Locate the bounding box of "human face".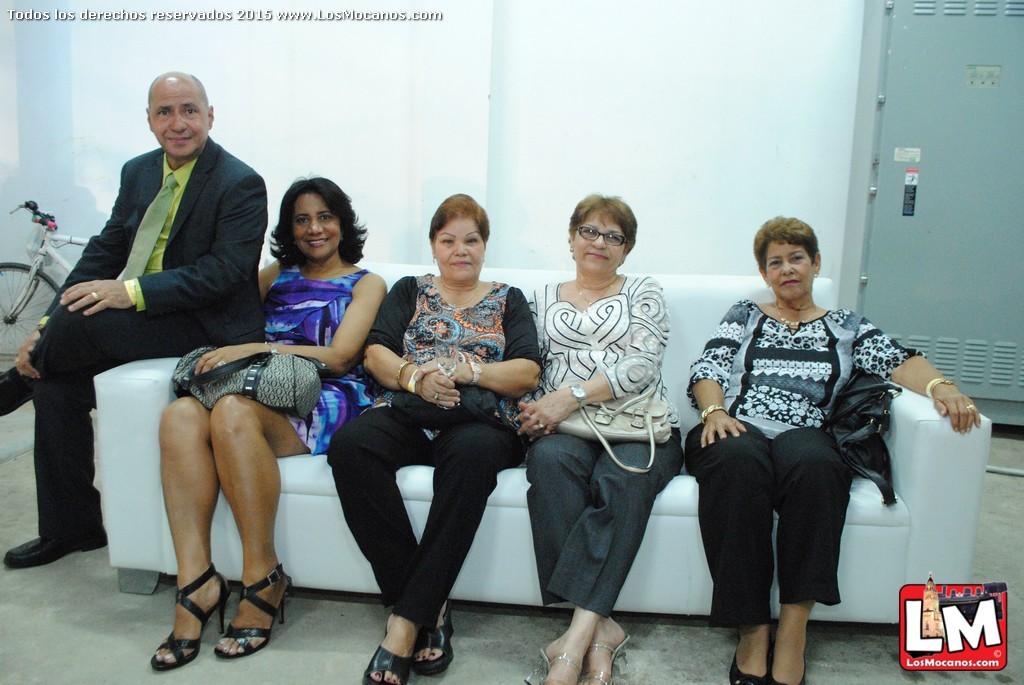
Bounding box: [left=149, top=77, right=210, bottom=162].
